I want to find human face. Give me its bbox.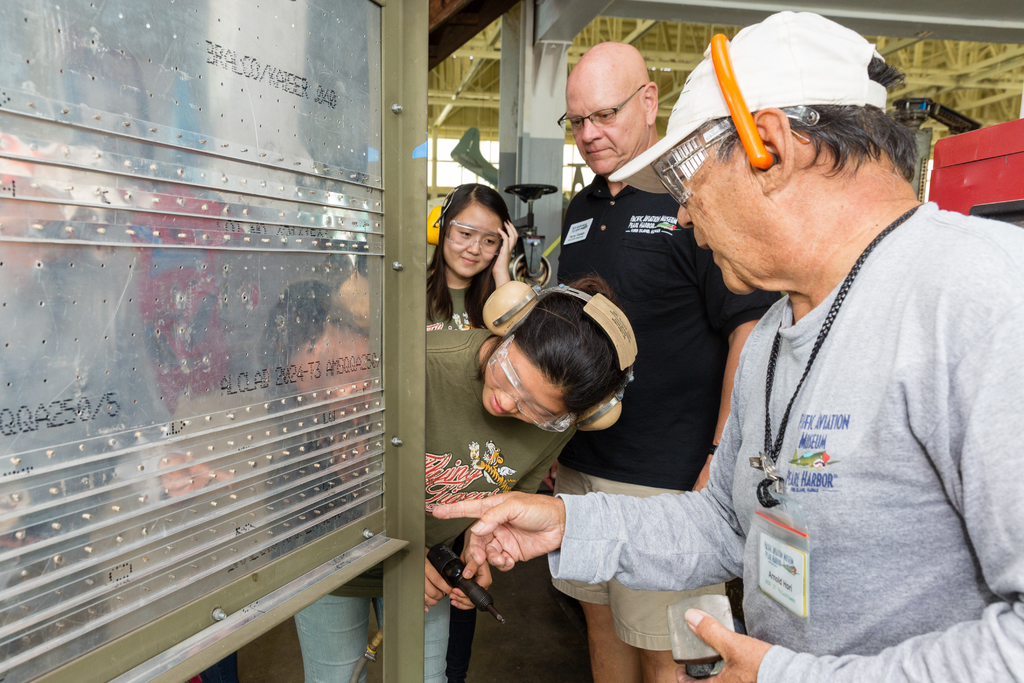
[567, 83, 642, 176].
